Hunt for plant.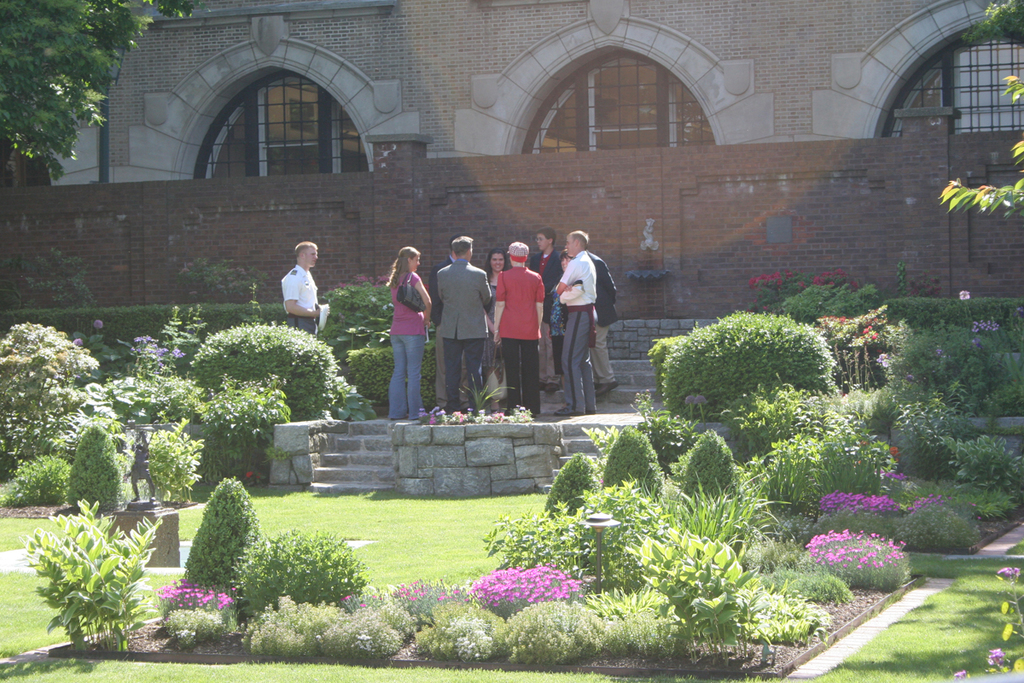
Hunted down at 328:371:395:424.
